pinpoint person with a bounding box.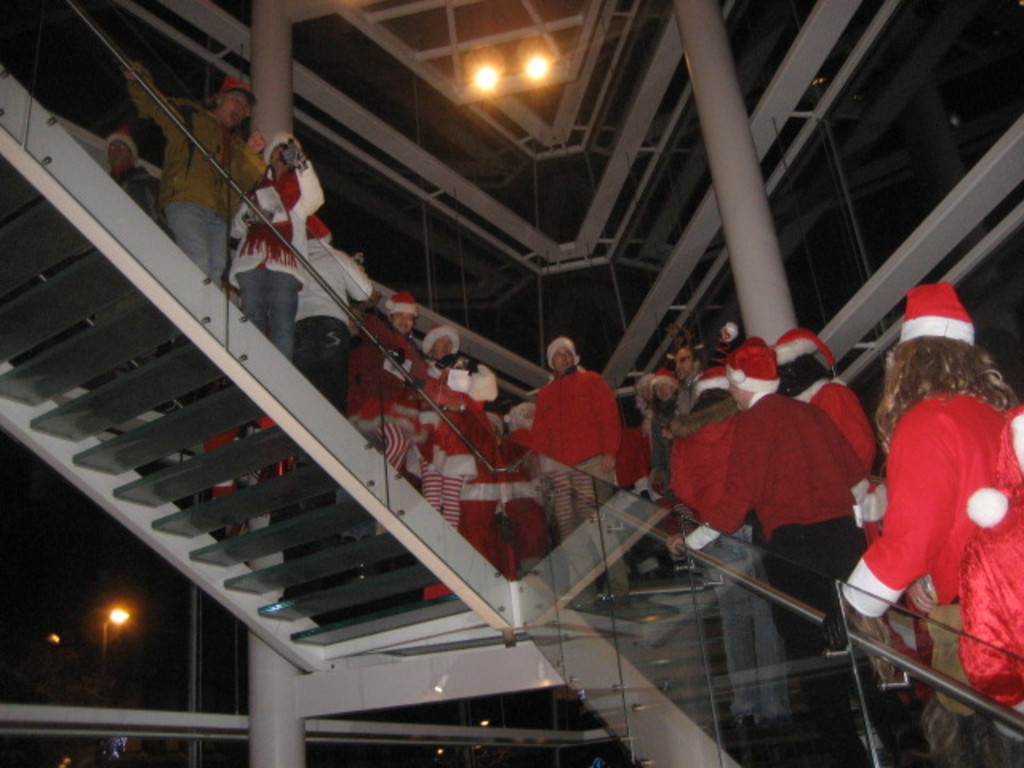
[354,285,413,462].
